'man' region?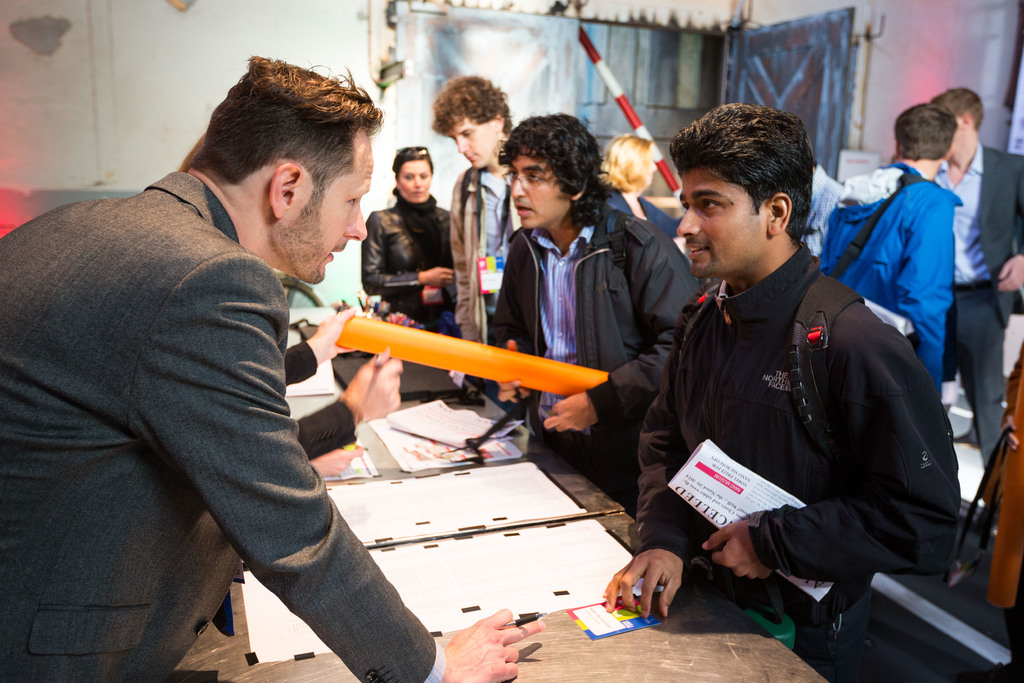
rect(456, 104, 708, 506)
